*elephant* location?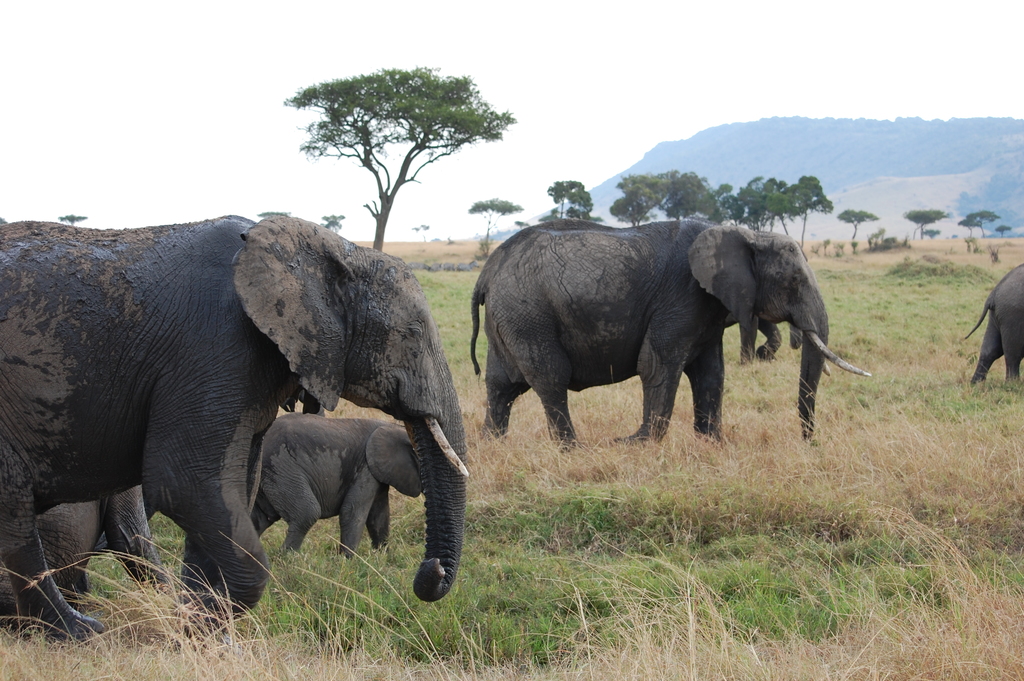
248, 407, 420, 565
